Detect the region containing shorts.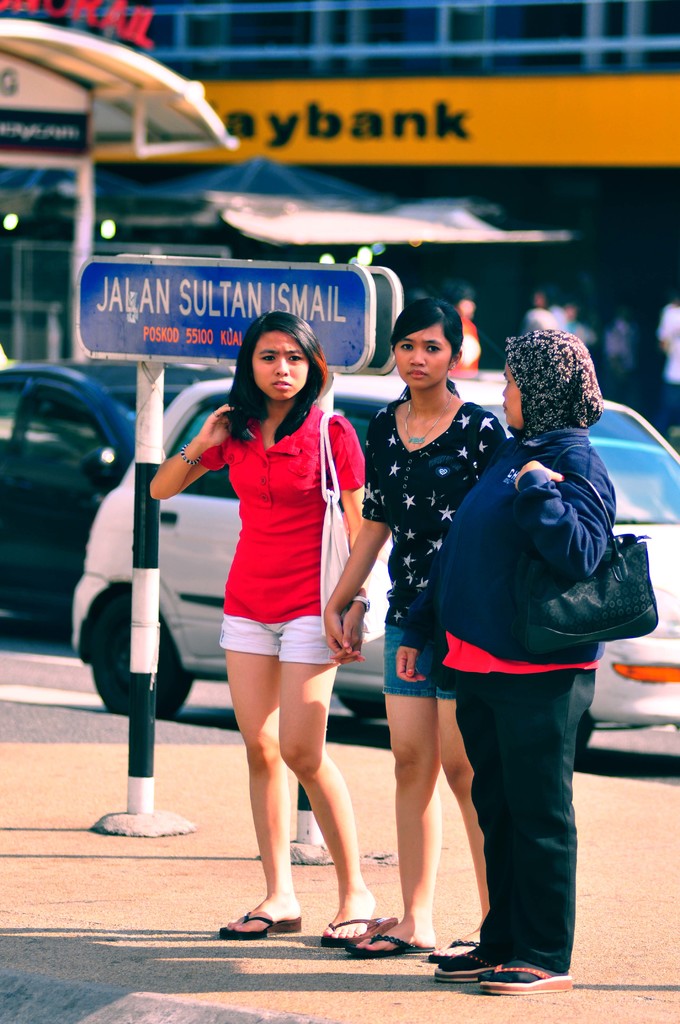
390 623 448 700.
